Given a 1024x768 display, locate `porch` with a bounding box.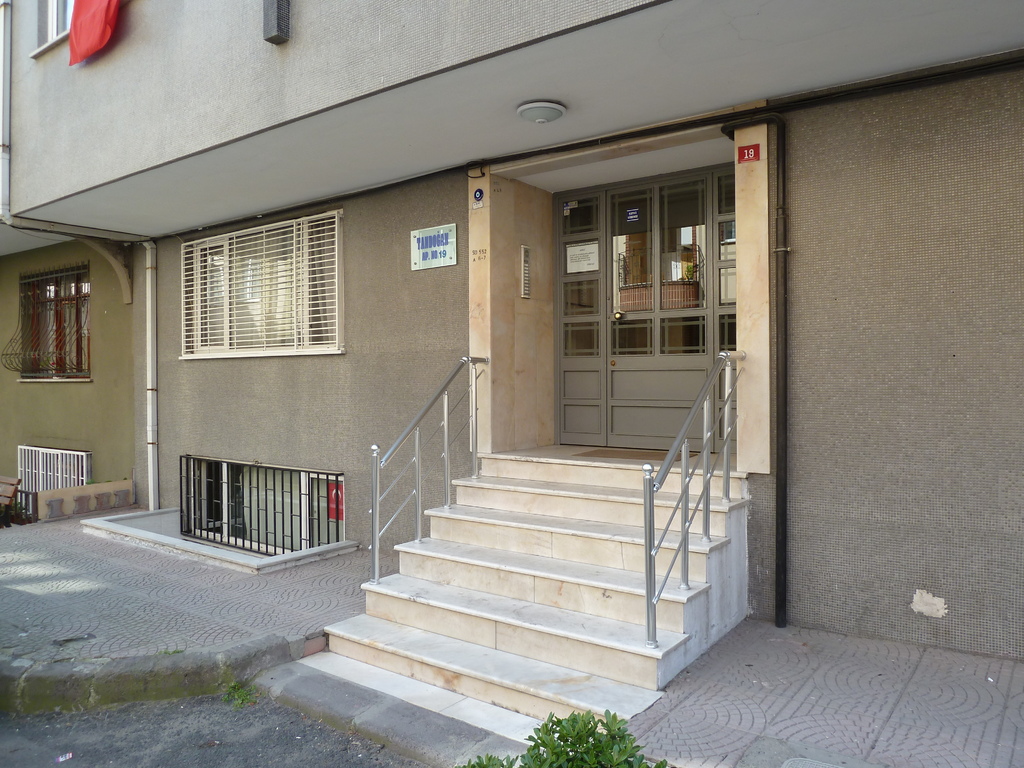
Located: (left=84, top=496, right=374, bottom=577).
